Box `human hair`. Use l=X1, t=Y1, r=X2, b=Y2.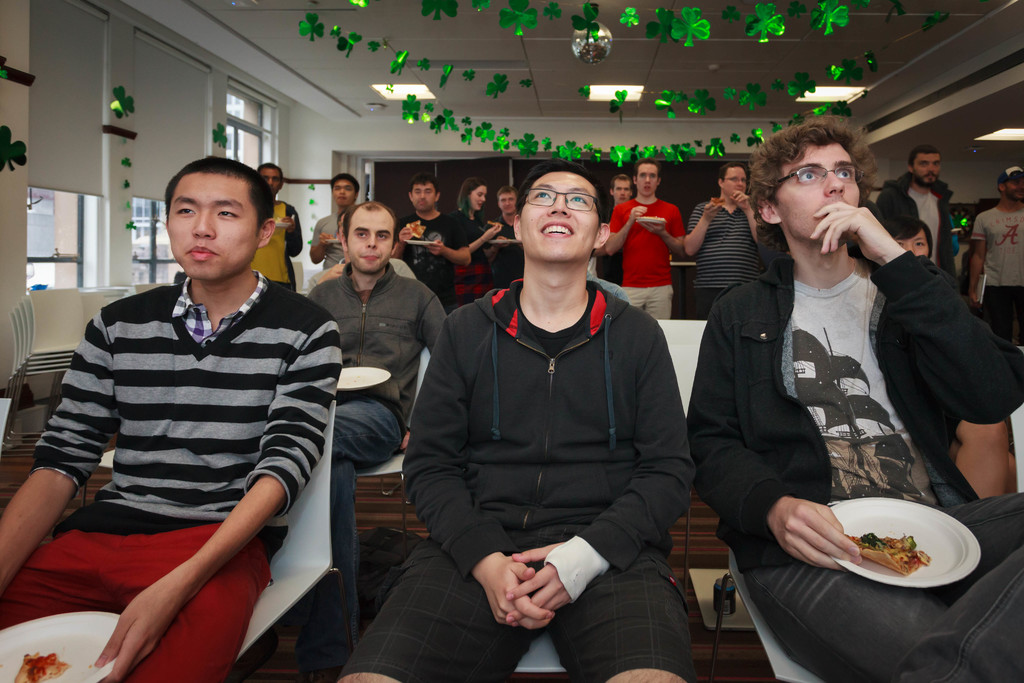
l=609, t=172, r=629, b=194.
